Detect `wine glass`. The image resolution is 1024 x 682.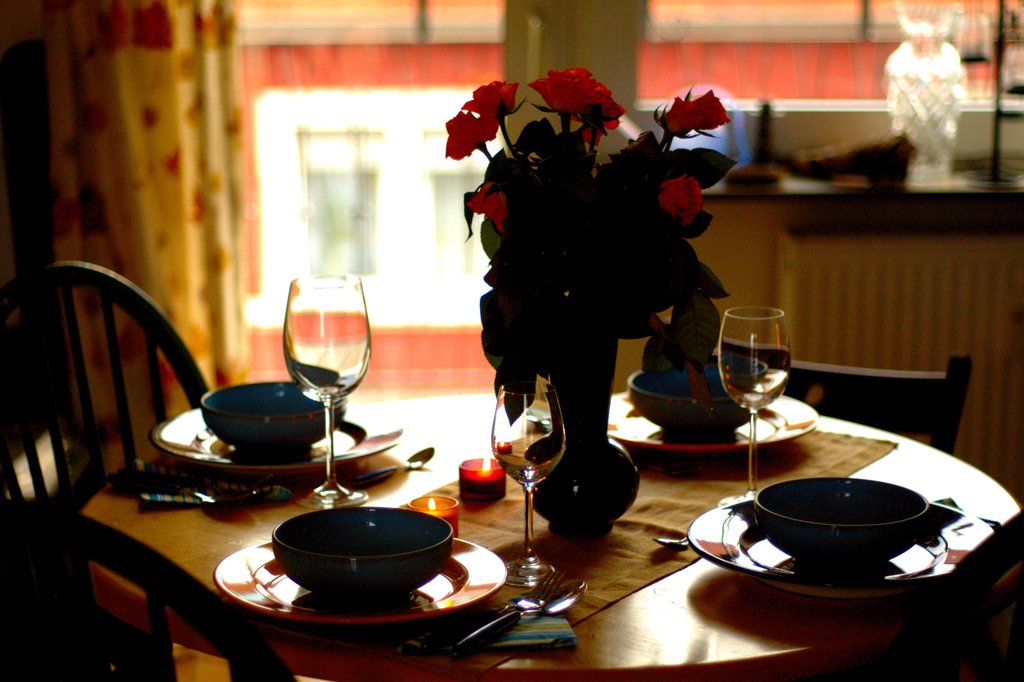
bbox=(717, 308, 791, 503).
